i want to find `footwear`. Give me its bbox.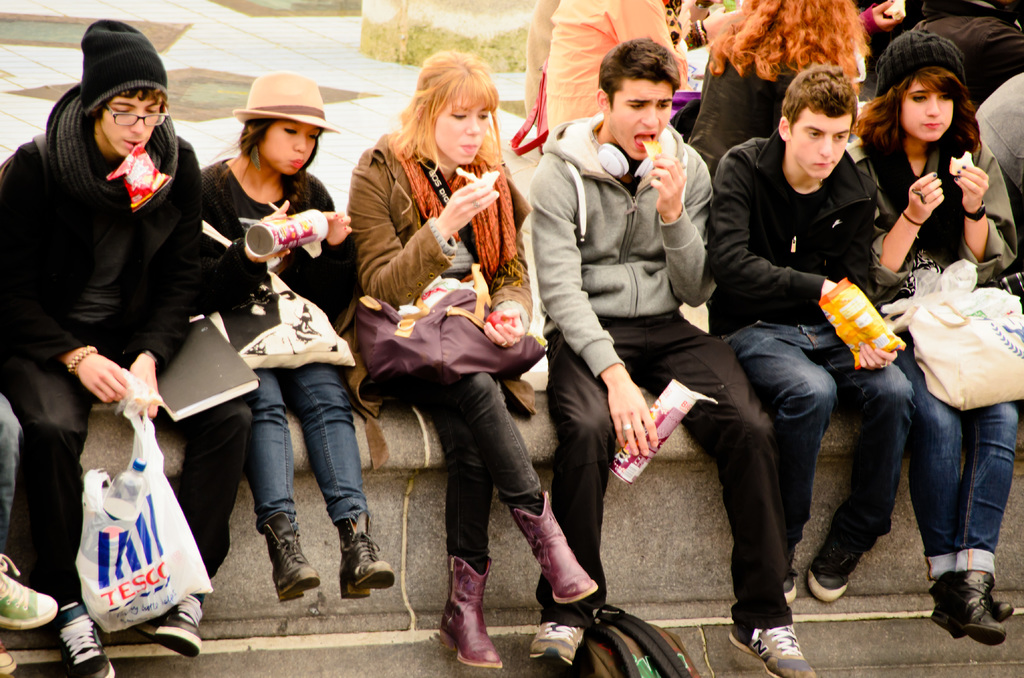
left=132, top=595, right=205, bottom=659.
